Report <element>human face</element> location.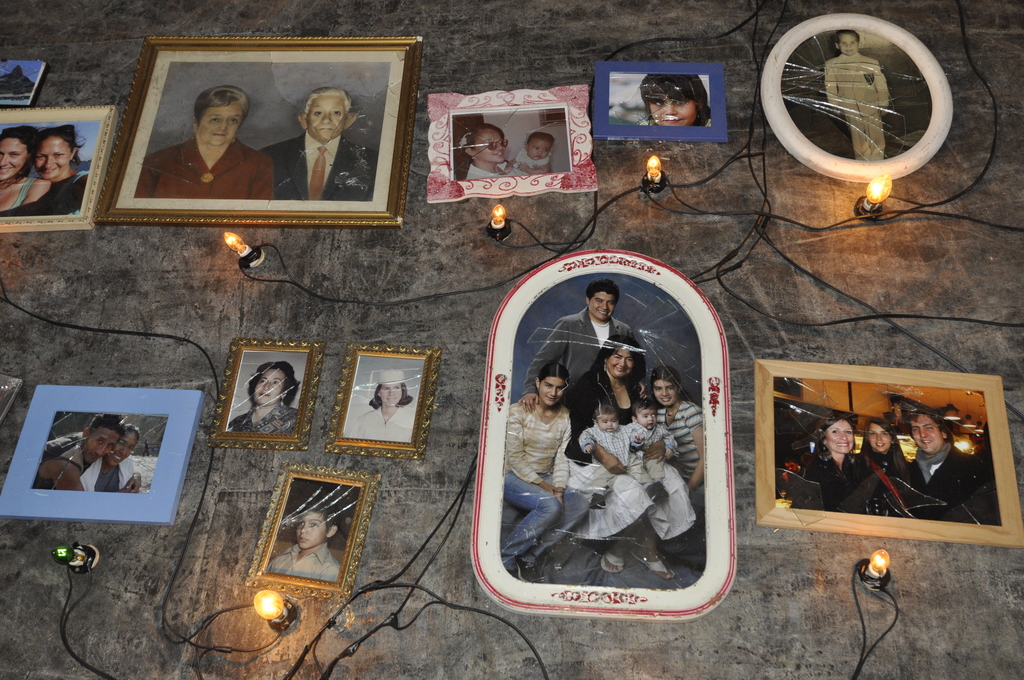
Report: [594,296,615,316].
